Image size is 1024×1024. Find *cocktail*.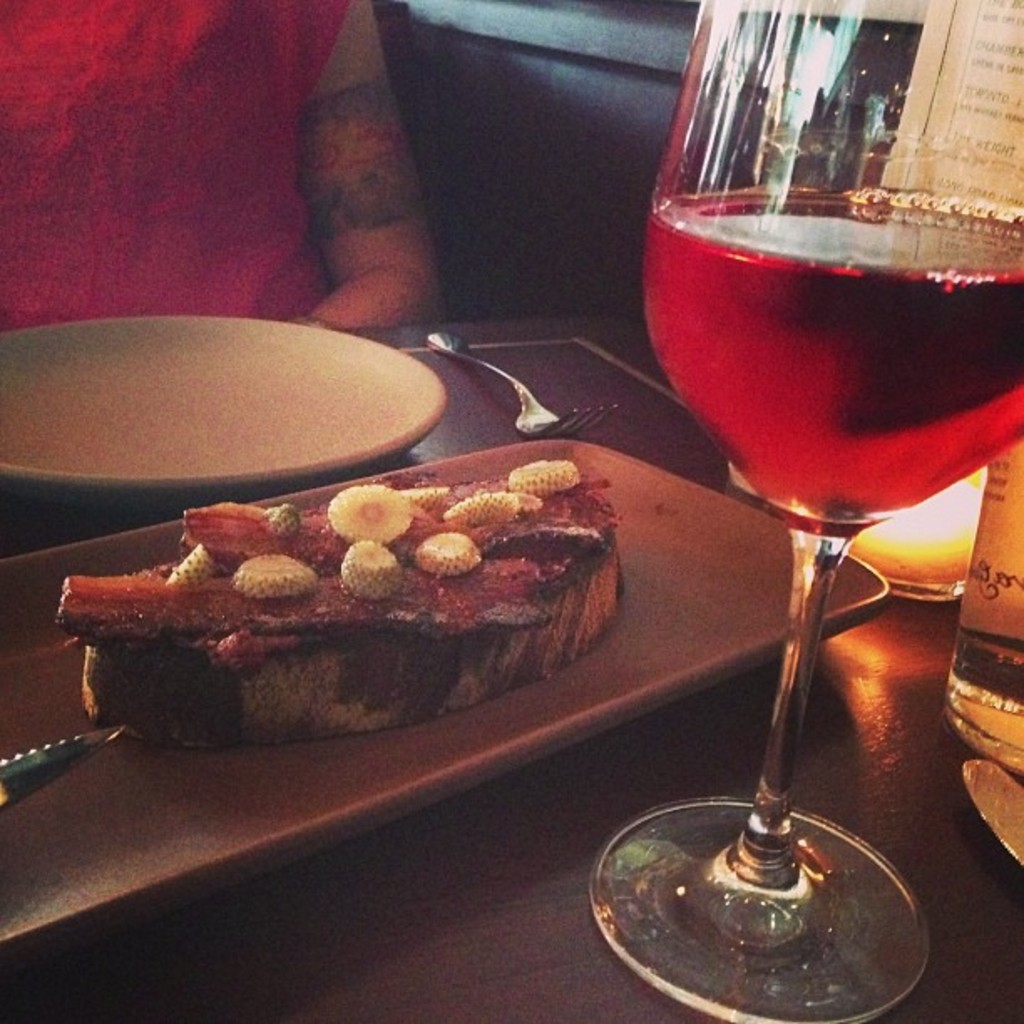
[589, 0, 1022, 1022].
